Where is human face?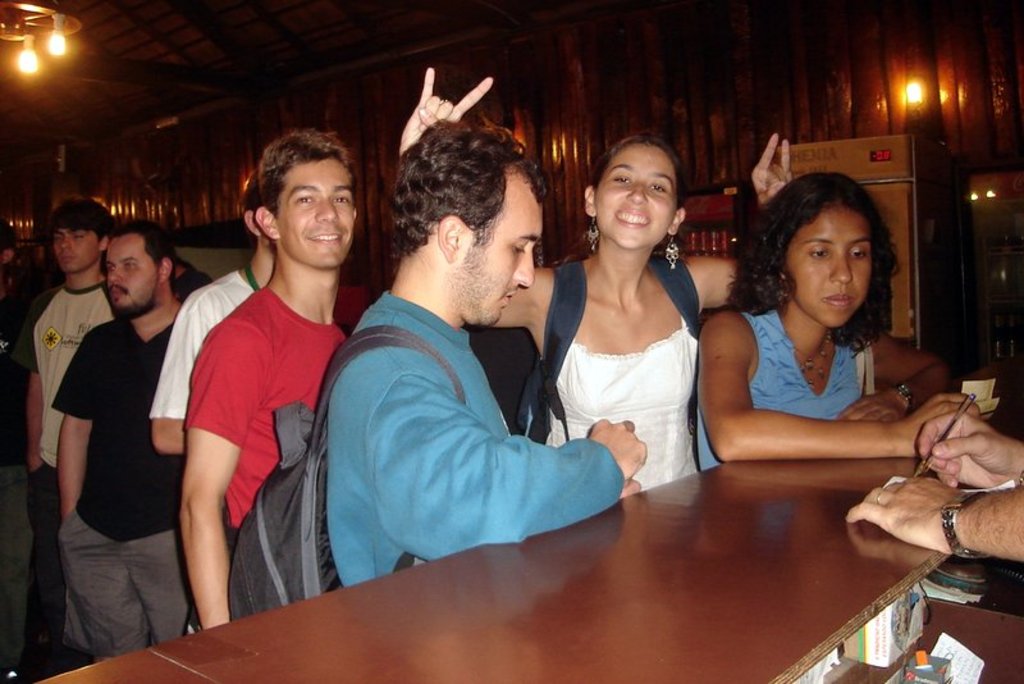
{"left": 474, "top": 195, "right": 530, "bottom": 316}.
